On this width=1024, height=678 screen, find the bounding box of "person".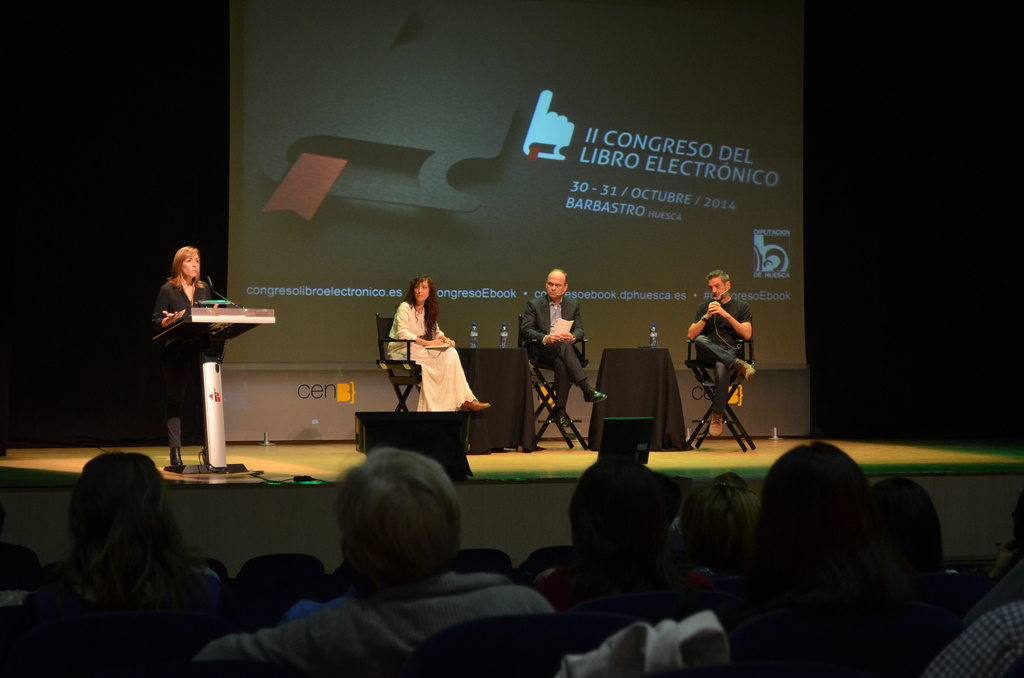
Bounding box: select_region(150, 245, 232, 476).
